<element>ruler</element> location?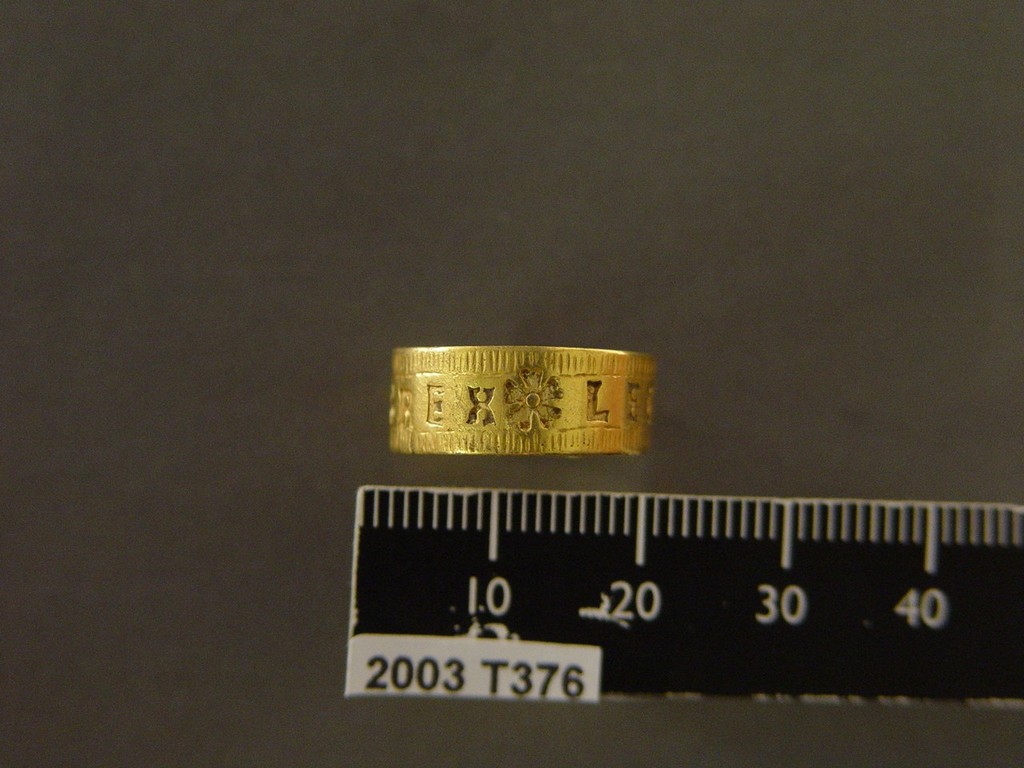
<box>346,486,1023,706</box>
